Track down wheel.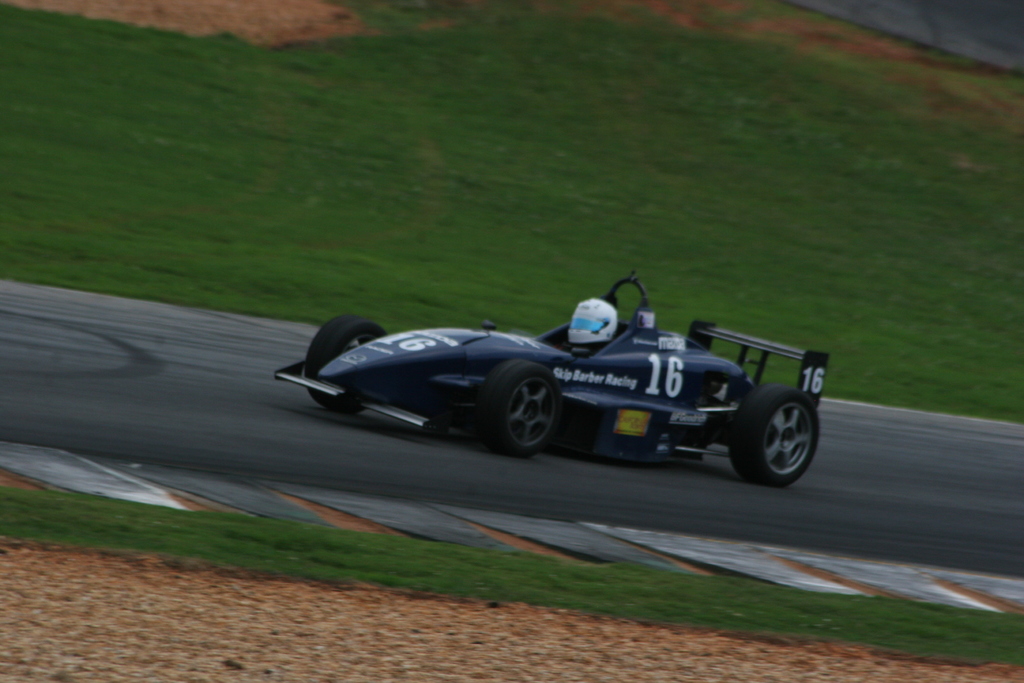
Tracked to box=[305, 322, 388, 407].
